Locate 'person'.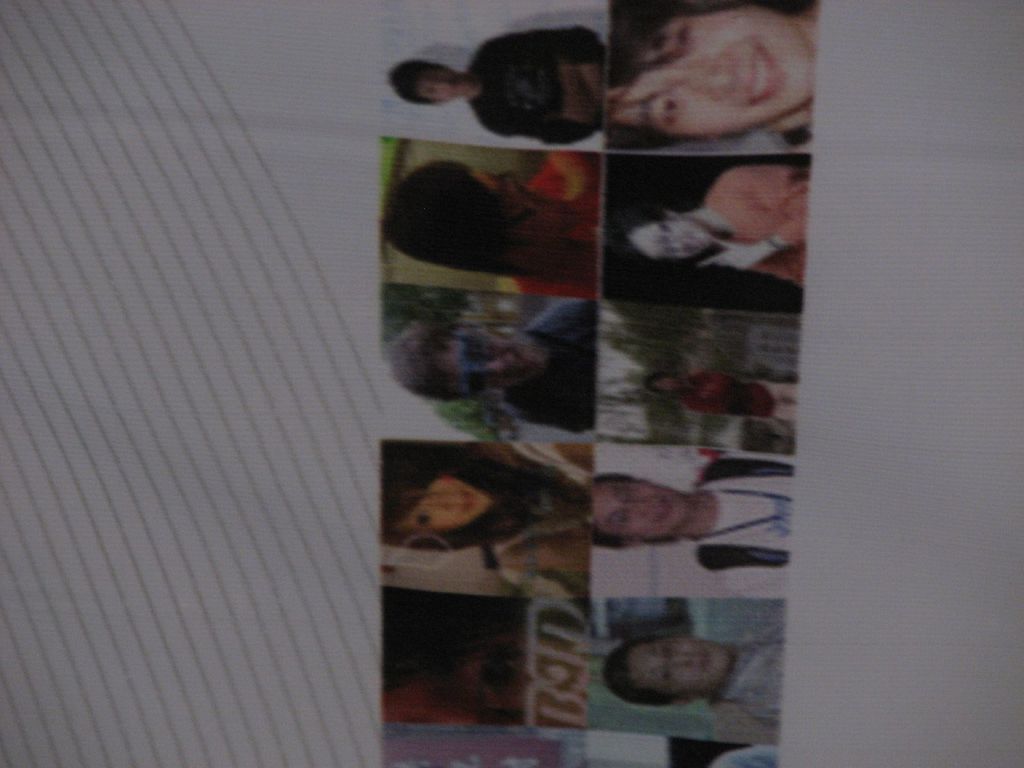
Bounding box: 380,150,599,295.
